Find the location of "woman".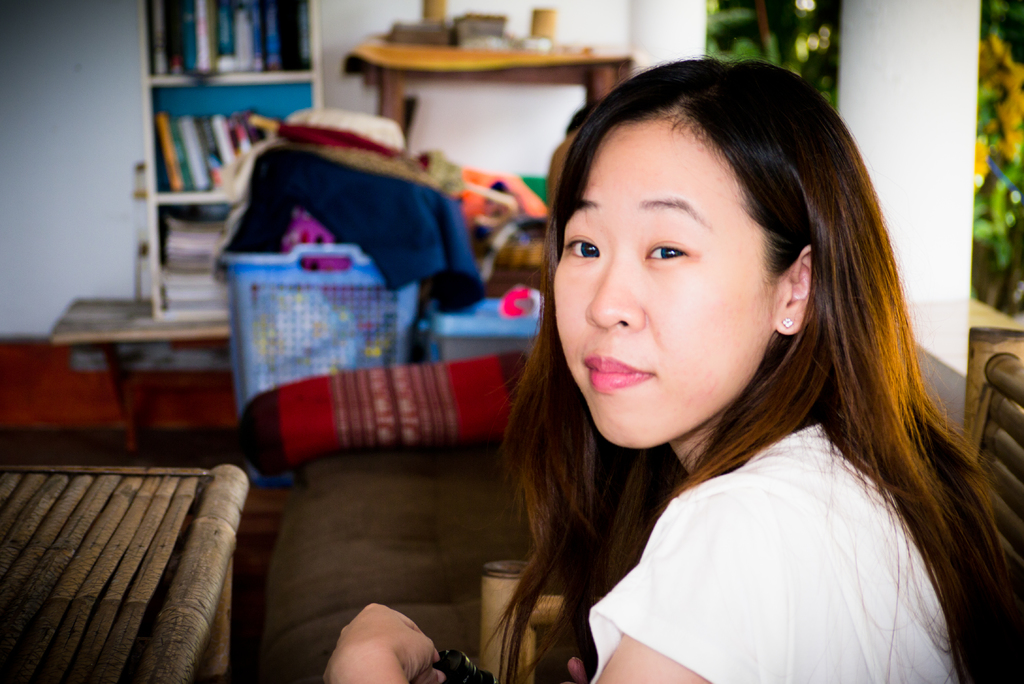
Location: 479/62/1011/660.
